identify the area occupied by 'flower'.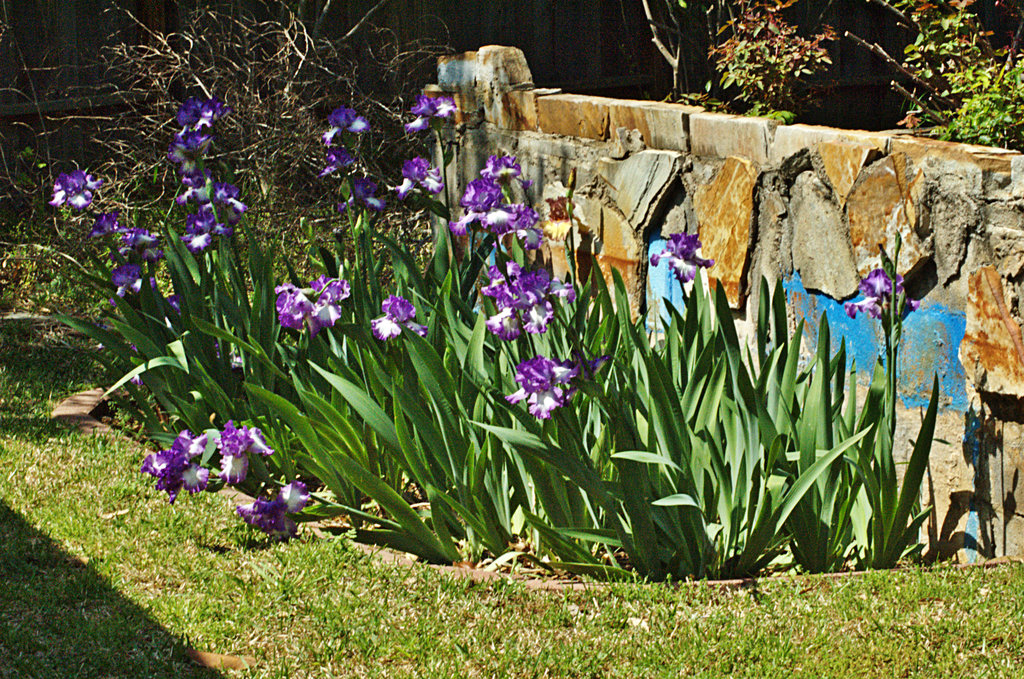
Area: [405, 94, 460, 129].
